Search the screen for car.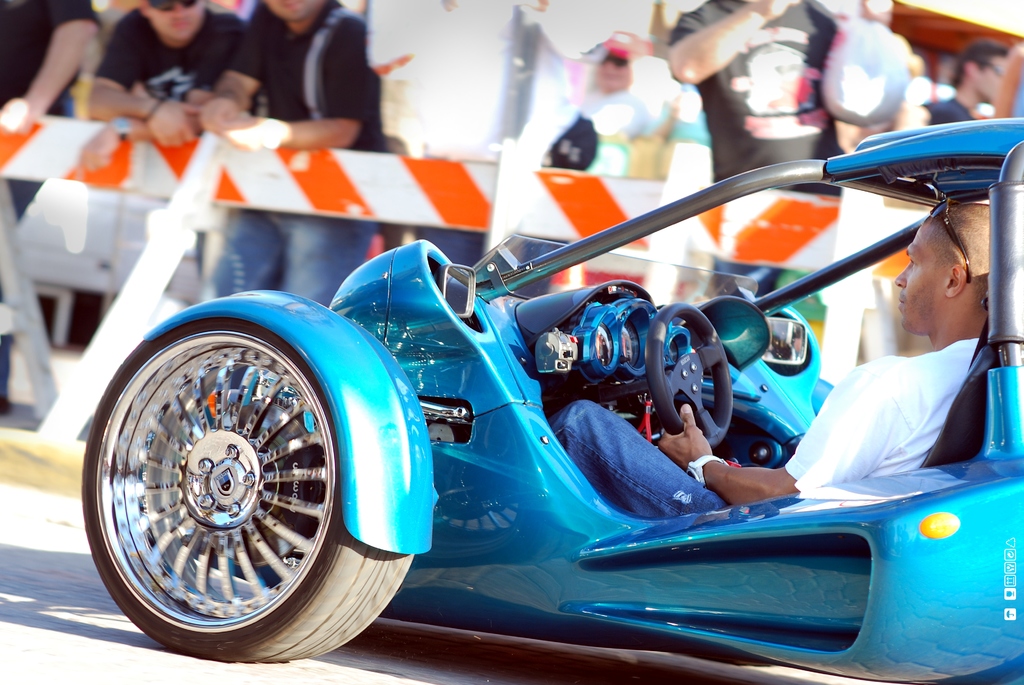
Found at left=83, top=114, right=1023, bottom=684.
